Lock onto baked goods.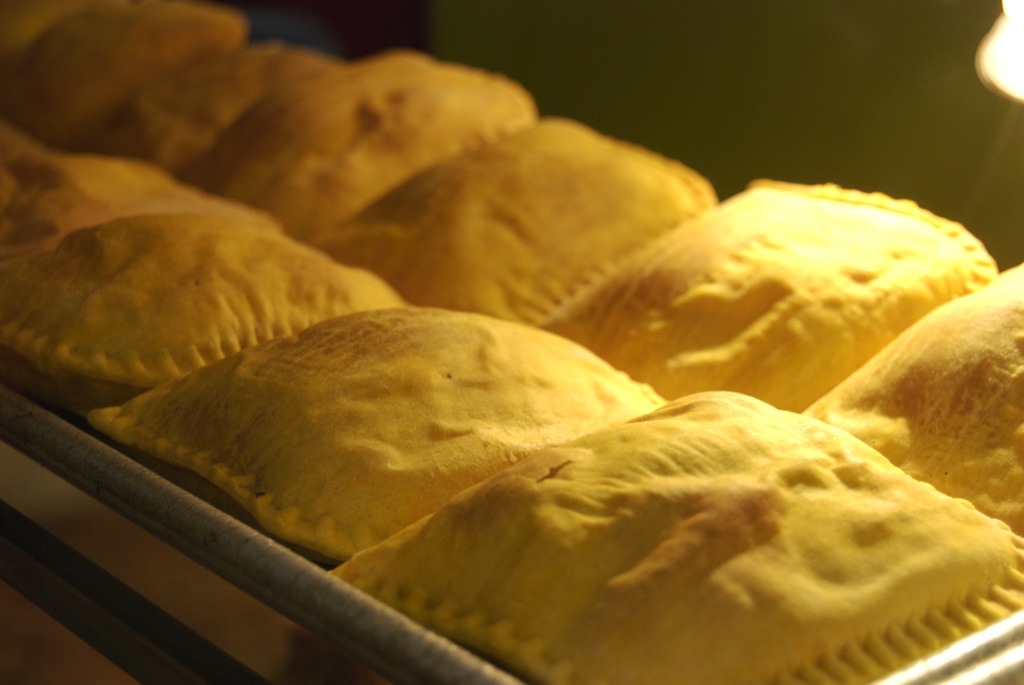
Locked: 803/258/1023/539.
